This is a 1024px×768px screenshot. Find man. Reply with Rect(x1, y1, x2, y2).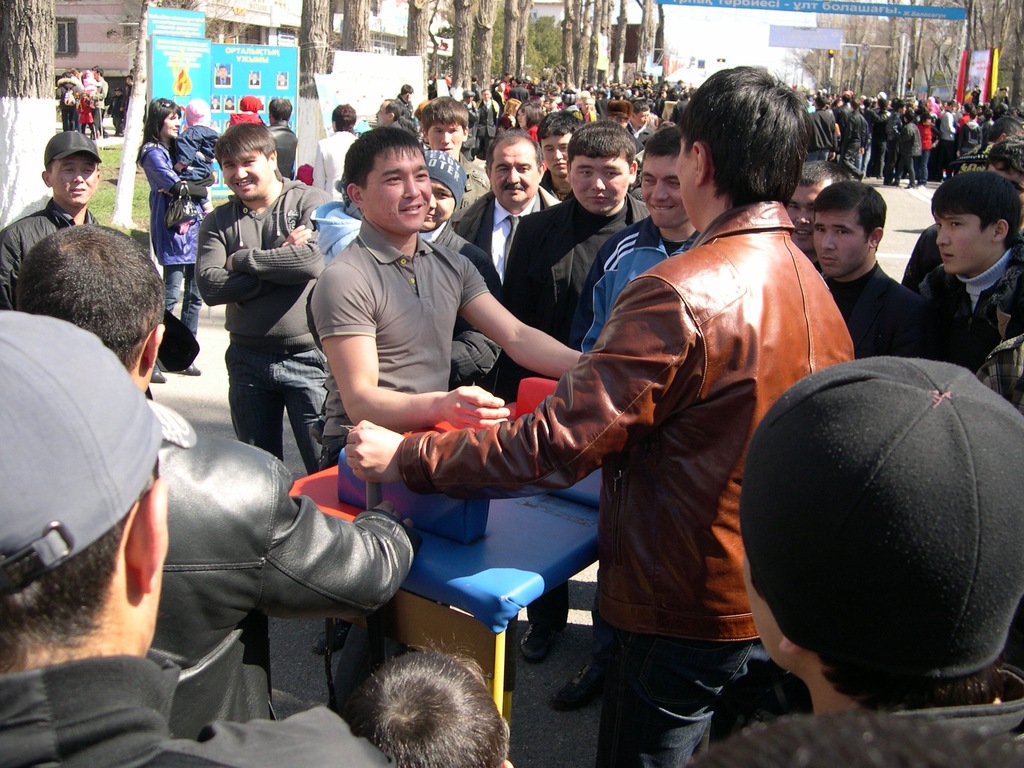
Rect(93, 63, 108, 143).
